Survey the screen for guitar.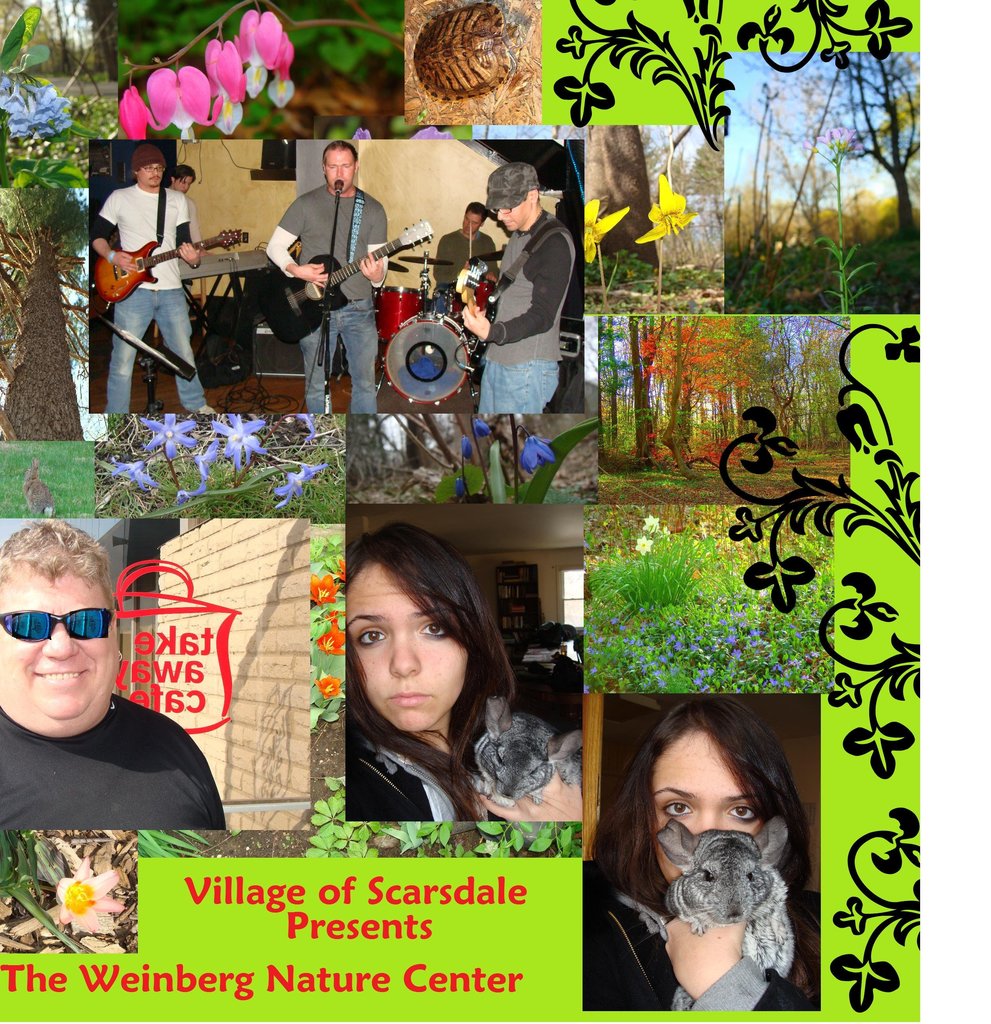
Survey found: [left=455, top=263, right=504, bottom=371].
